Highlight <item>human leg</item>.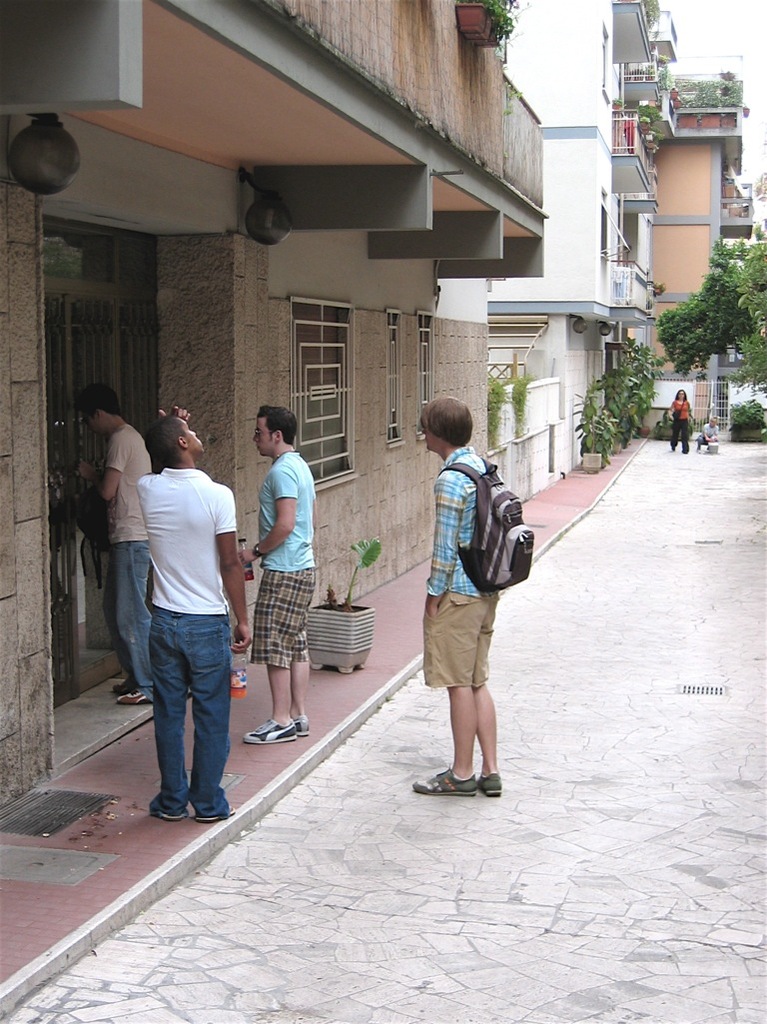
Highlighted region: left=145, top=595, right=184, bottom=820.
